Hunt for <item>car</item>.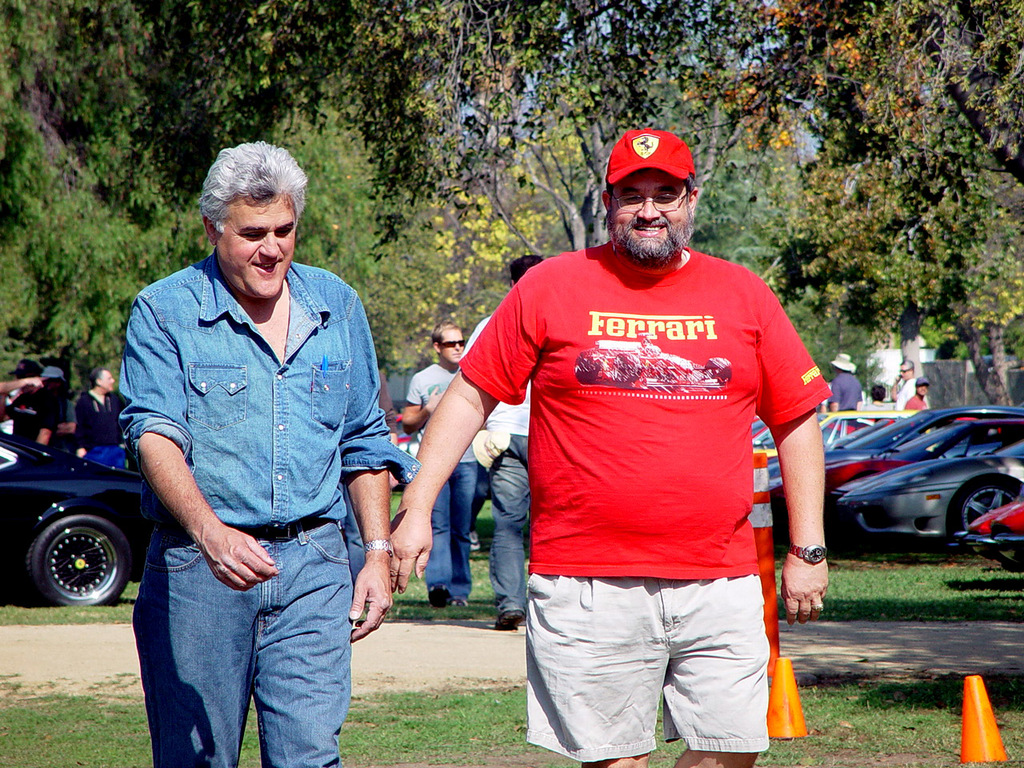
Hunted down at Rect(0, 404, 150, 618).
